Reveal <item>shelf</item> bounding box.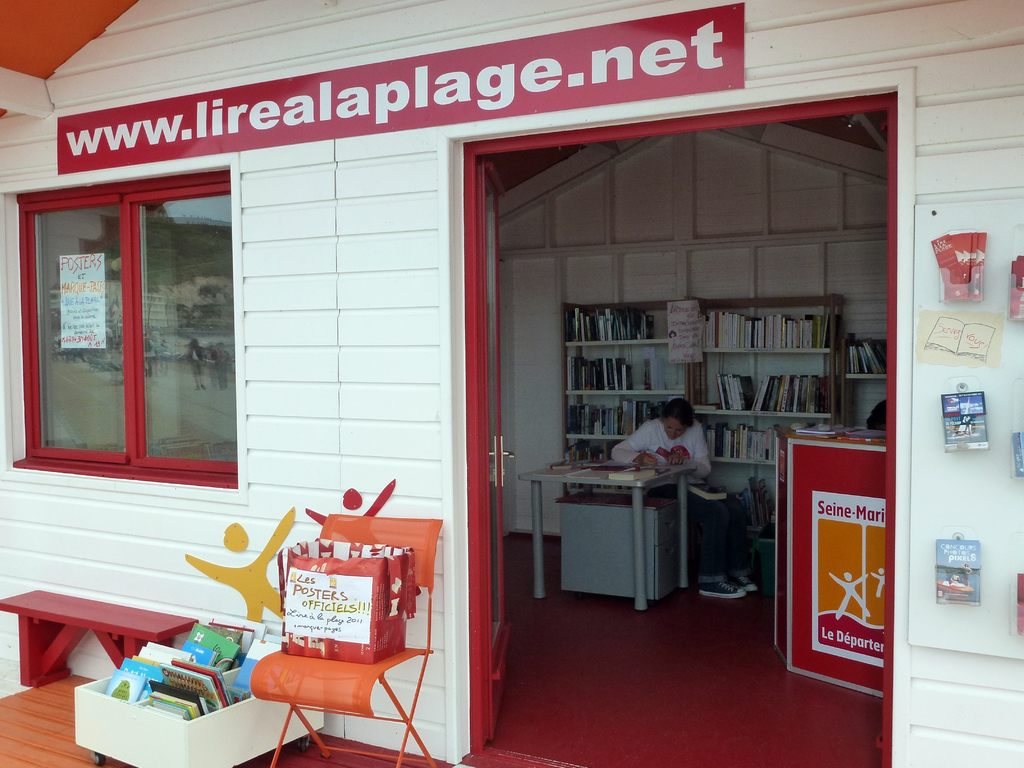
Revealed: 851, 338, 890, 388.
